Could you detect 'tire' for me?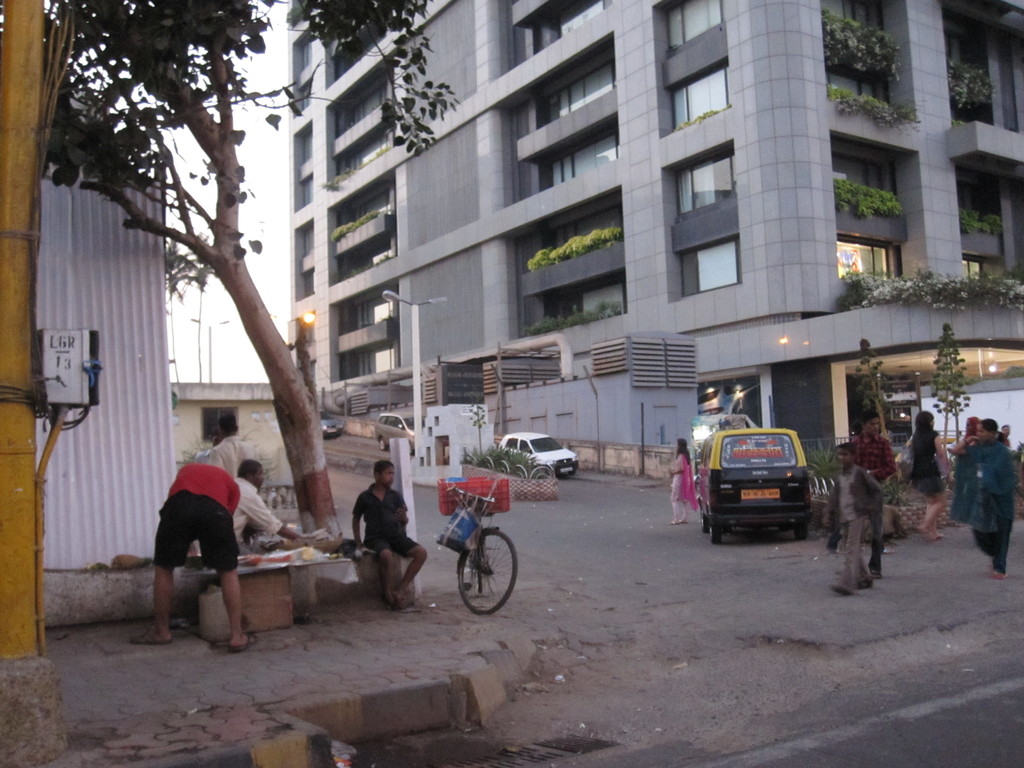
Detection result: <bbox>797, 522, 811, 535</bbox>.
